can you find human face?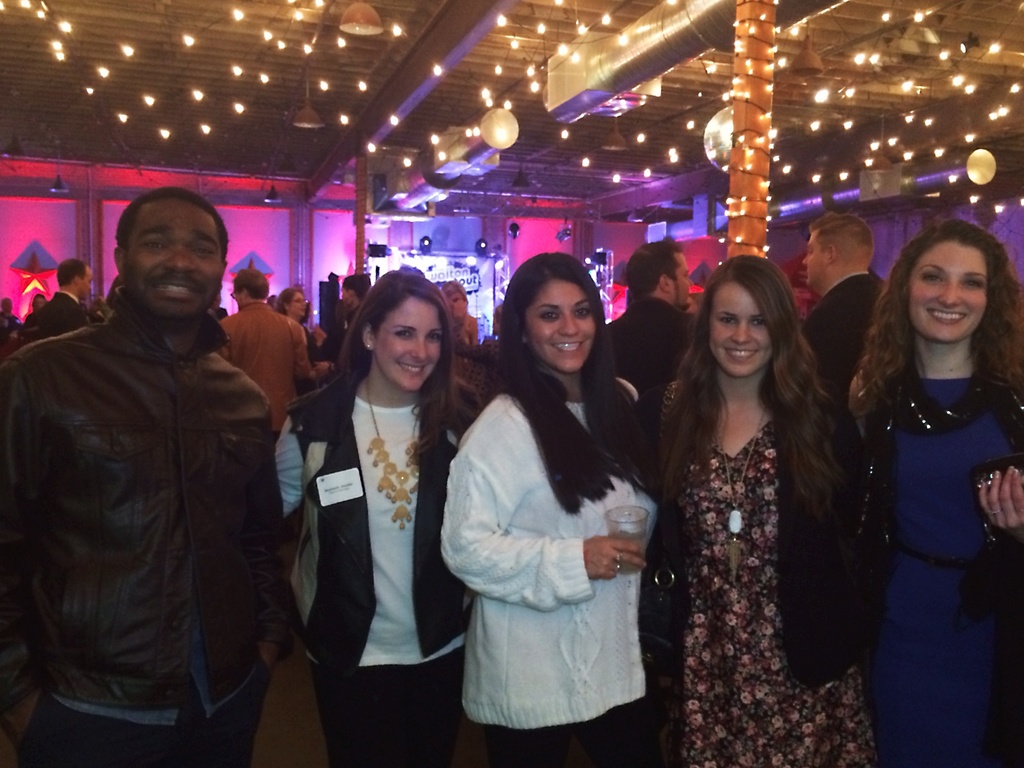
Yes, bounding box: {"left": 289, "top": 293, "right": 305, "bottom": 322}.
